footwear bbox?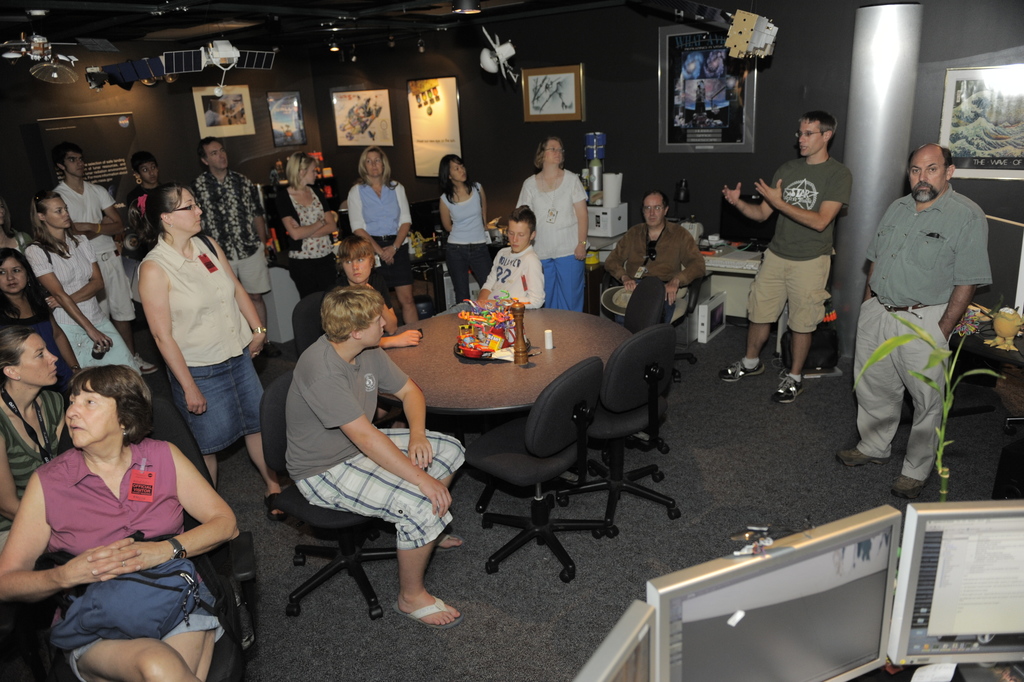
<box>268,341,284,356</box>
